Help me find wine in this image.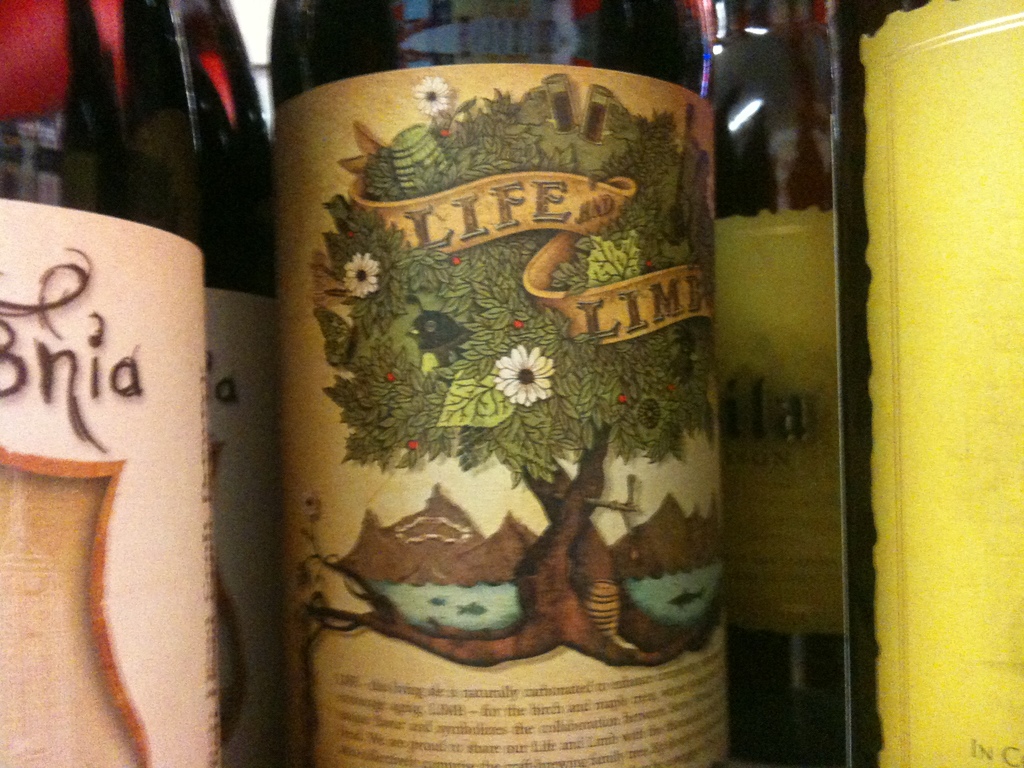
Found it: box(0, 0, 202, 767).
